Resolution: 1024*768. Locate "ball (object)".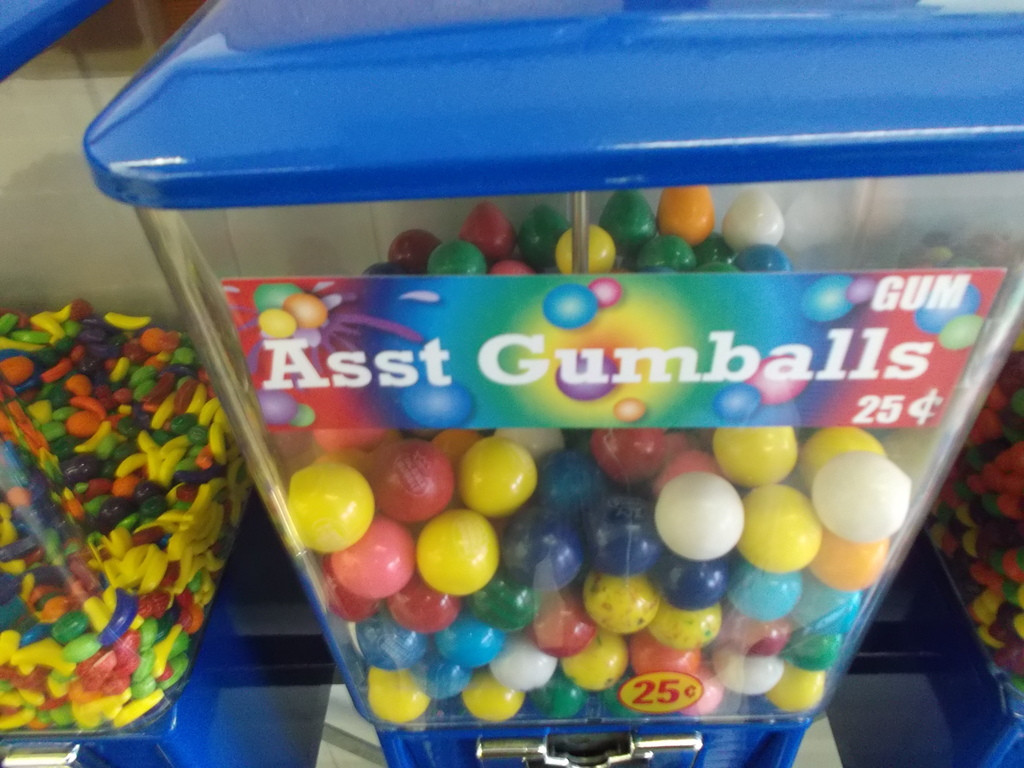
(left=799, top=280, right=853, bottom=322).
